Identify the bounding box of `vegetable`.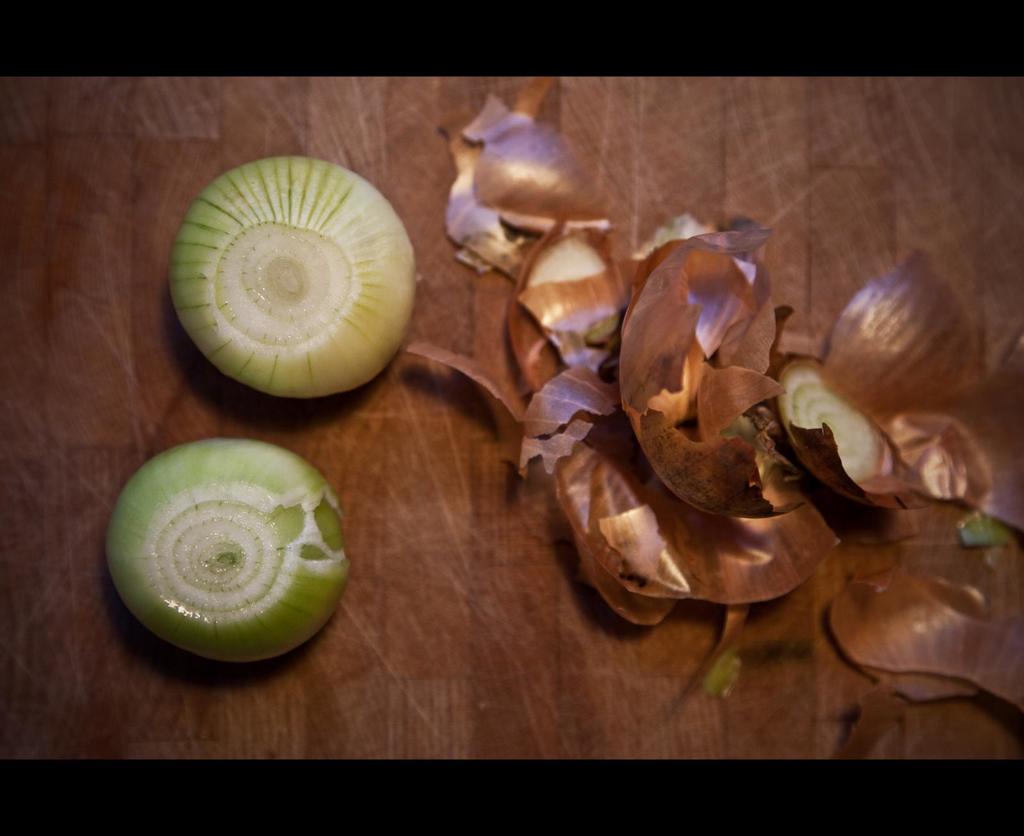
104 440 348 668.
